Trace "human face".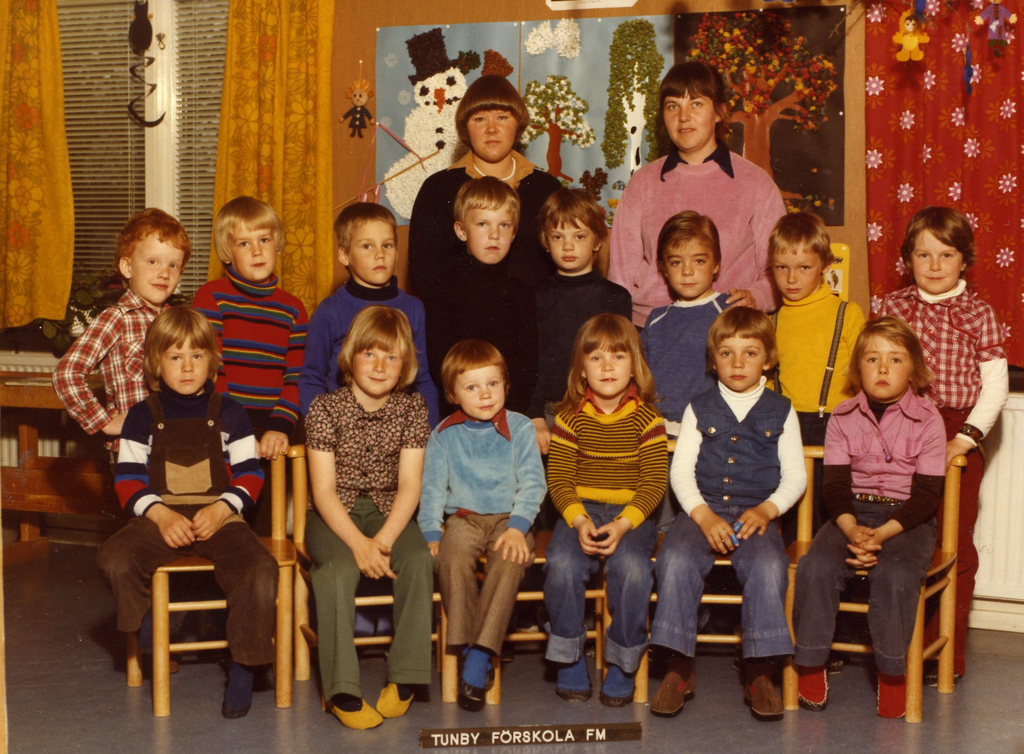
Traced to 545 215 597 266.
